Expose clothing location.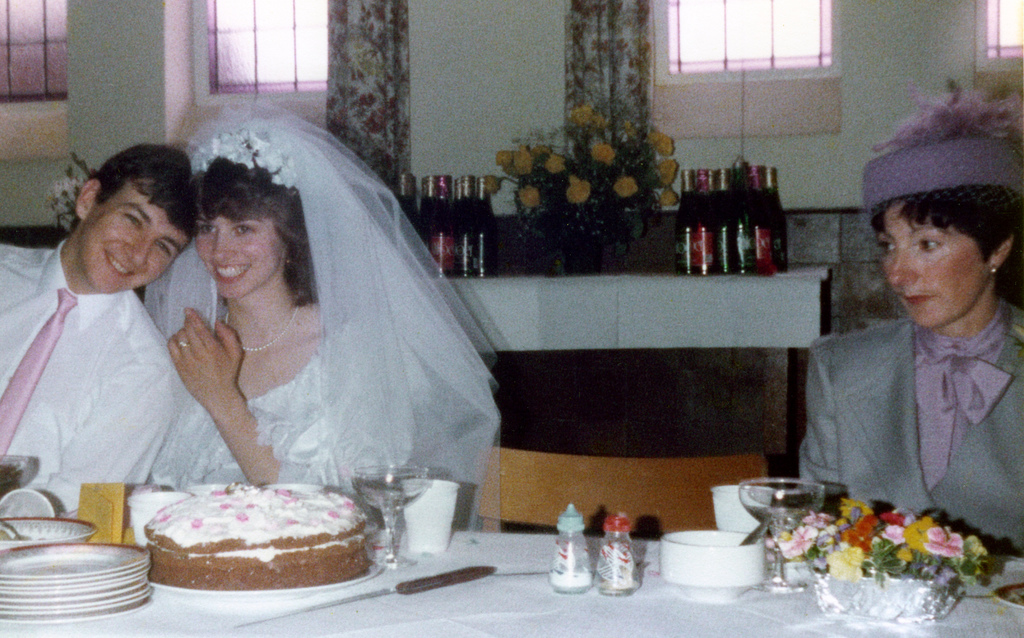
Exposed at [left=144, top=97, right=500, bottom=530].
